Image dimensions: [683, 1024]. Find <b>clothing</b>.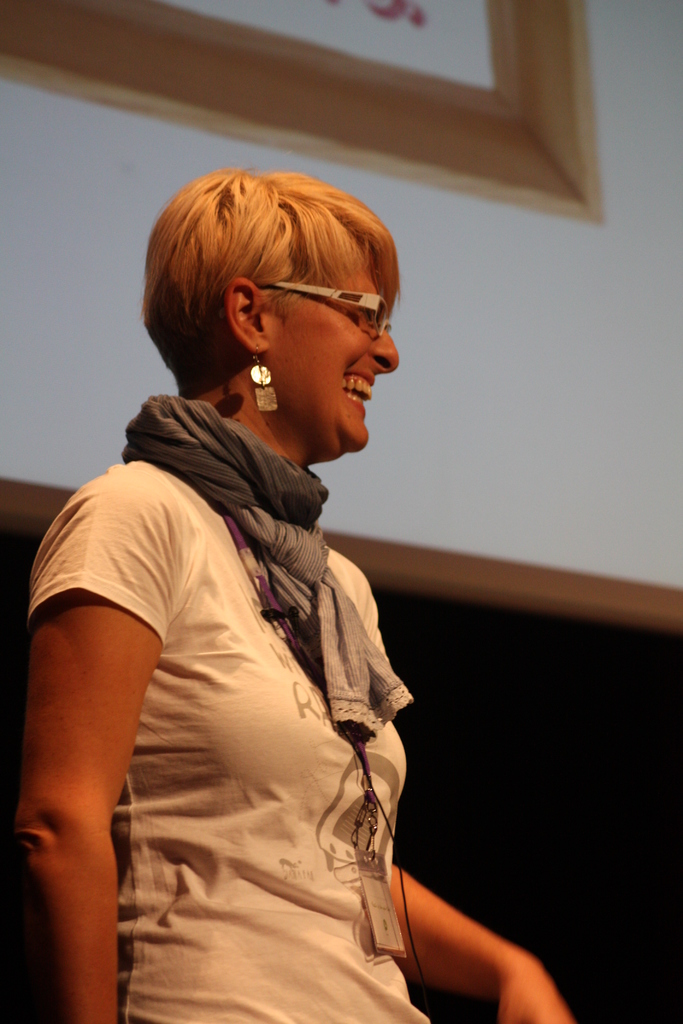
31,362,422,1023.
